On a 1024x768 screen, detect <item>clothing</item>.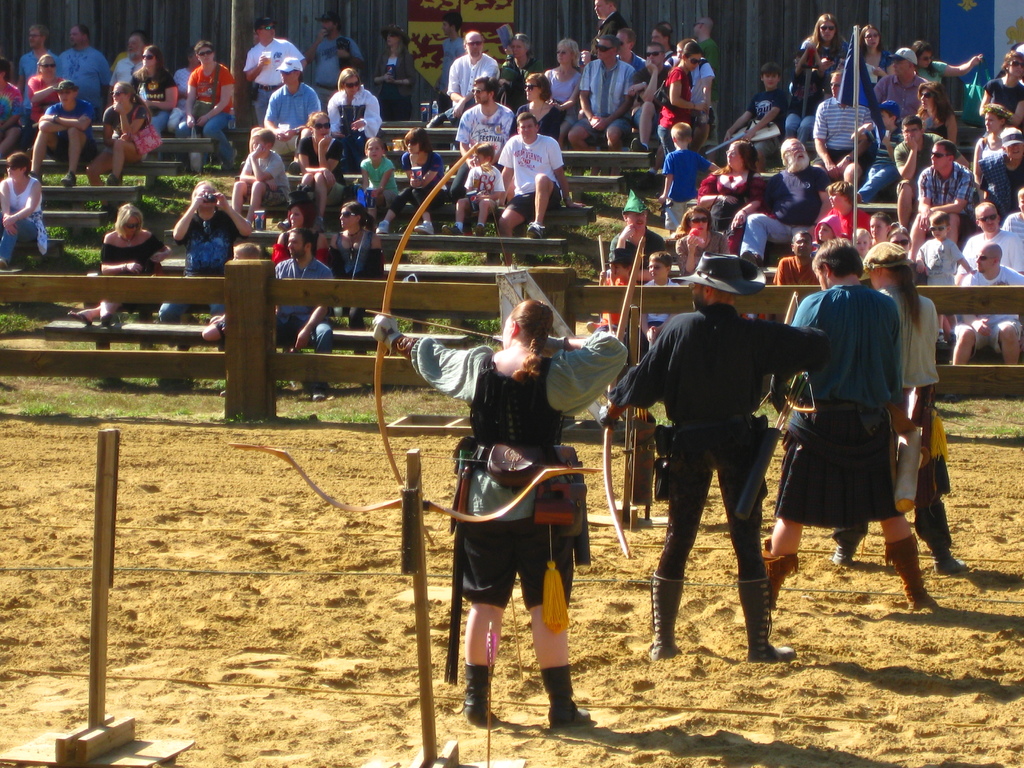
{"left": 788, "top": 249, "right": 932, "bottom": 579}.
